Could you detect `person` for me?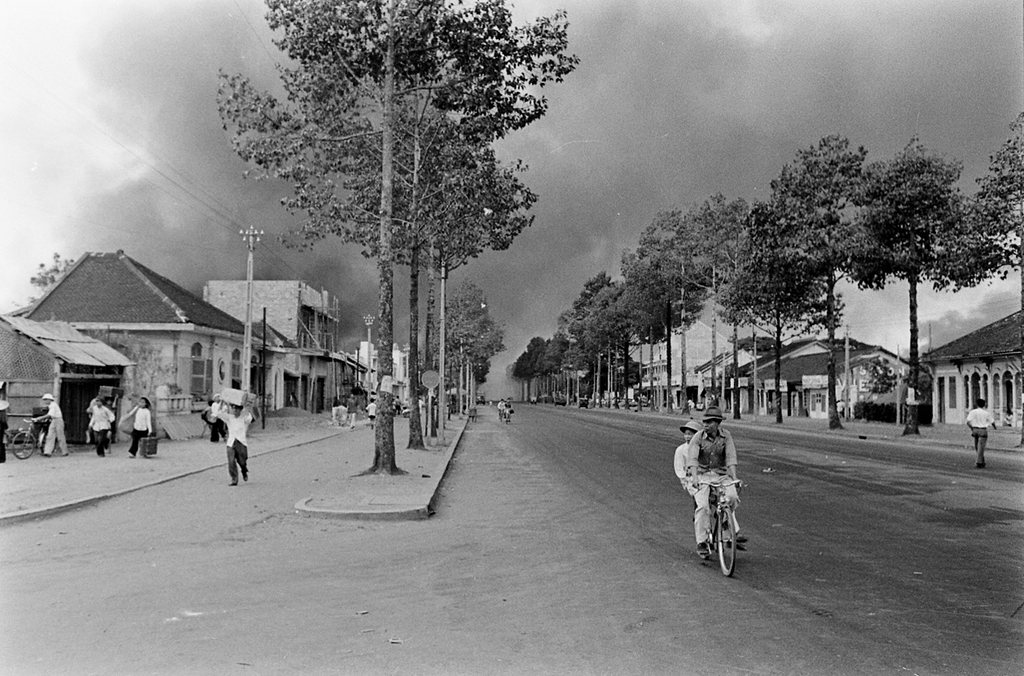
Detection result: BBox(40, 395, 64, 462).
